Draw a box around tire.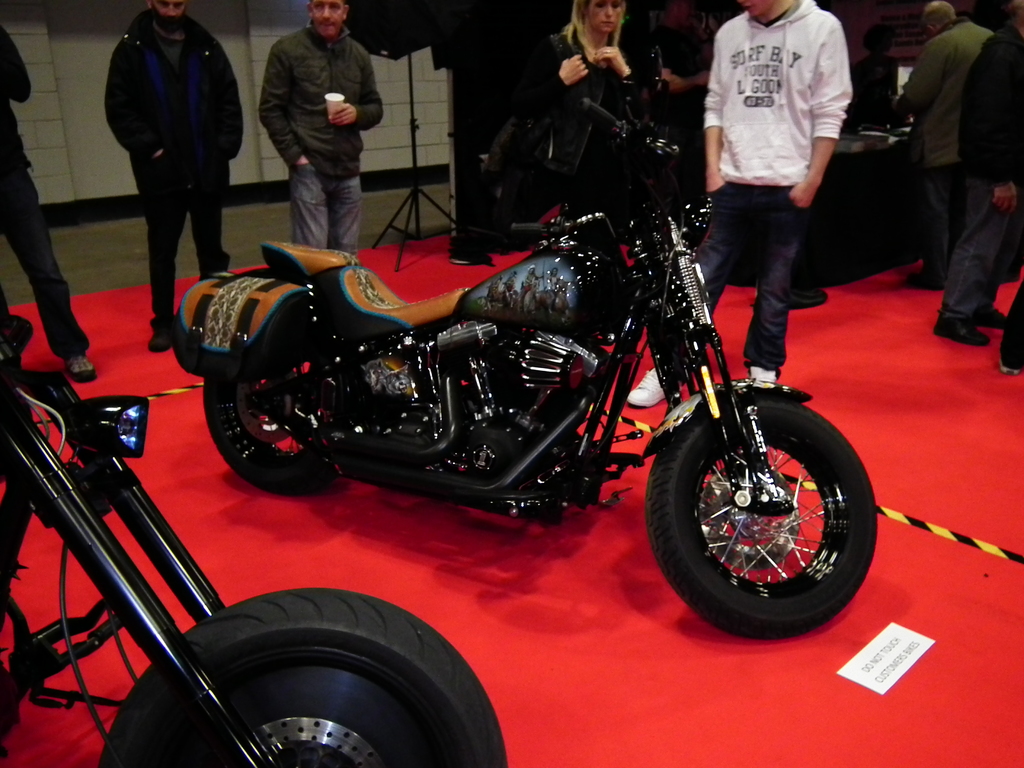
97 590 508 767.
